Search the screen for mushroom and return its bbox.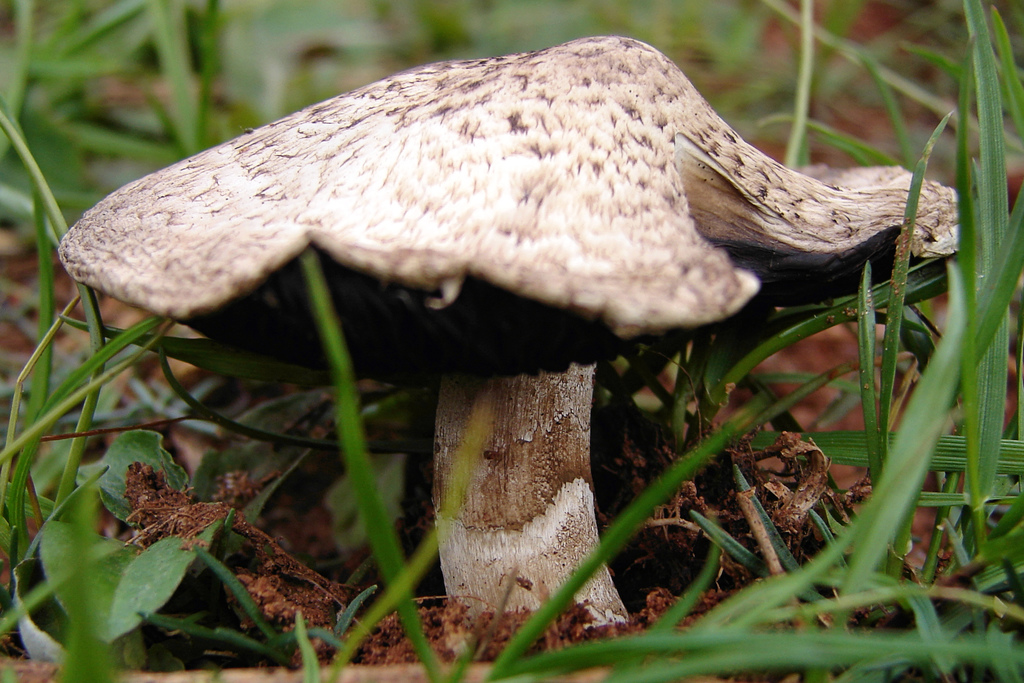
Found: locate(78, 39, 893, 606).
